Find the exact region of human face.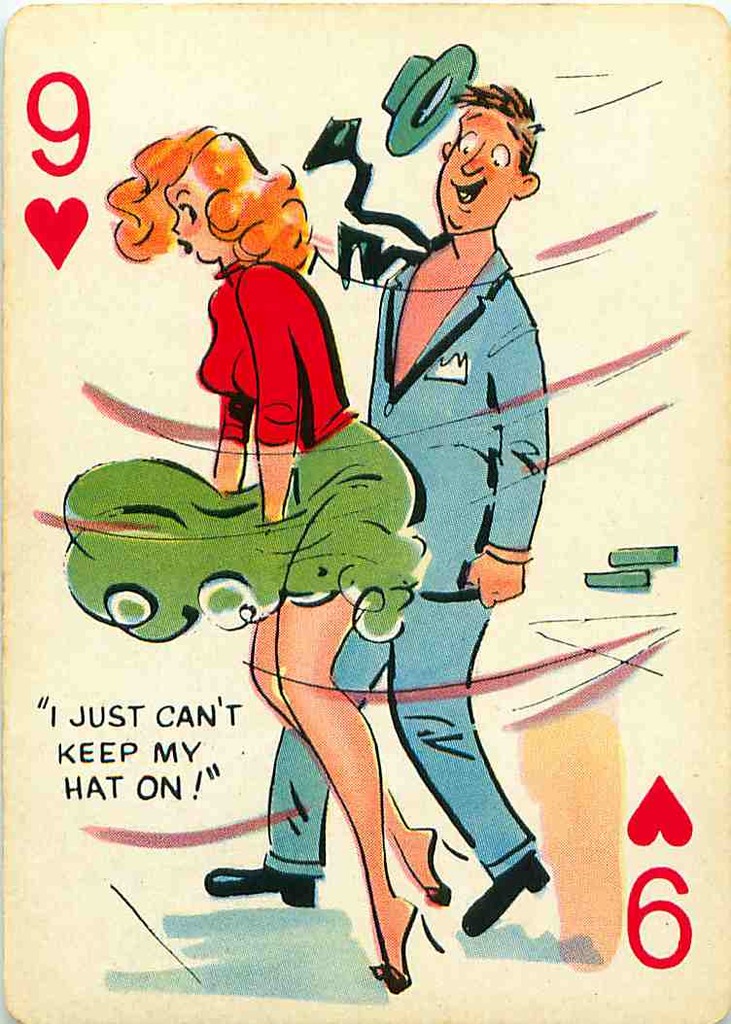
Exact region: 159, 178, 233, 258.
